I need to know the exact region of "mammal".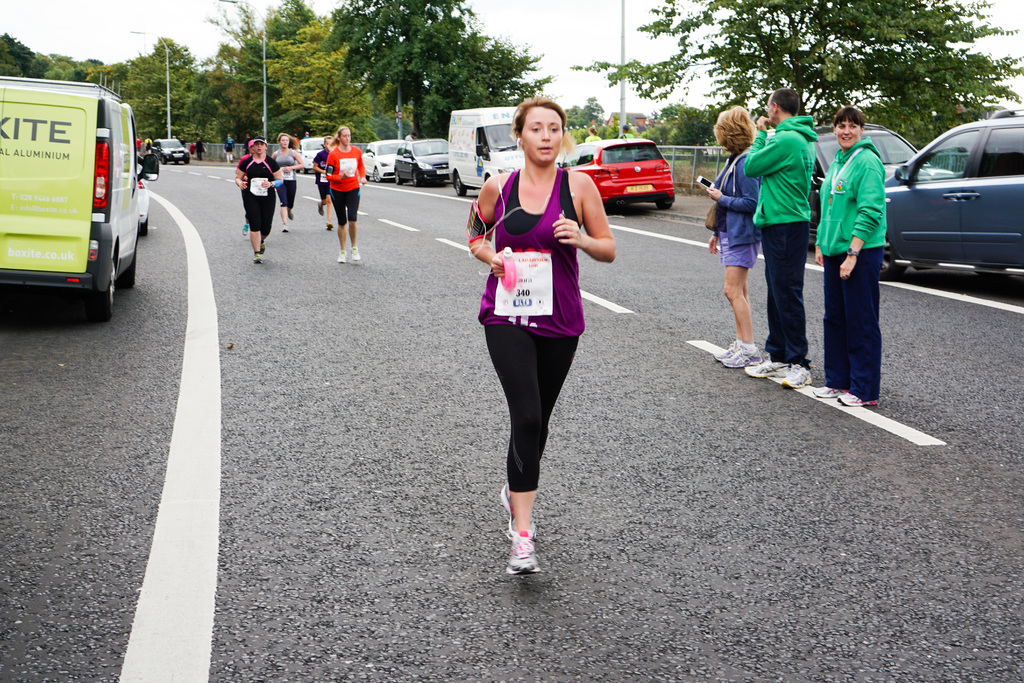
Region: bbox(326, 126, 369, 262).
